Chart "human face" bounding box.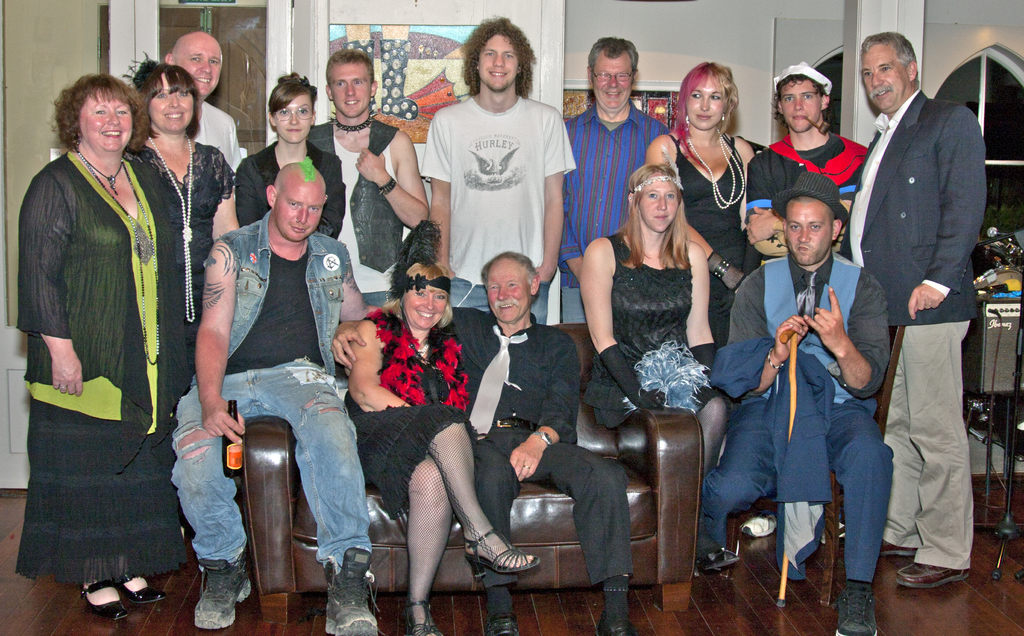
Charted: 178 35 224 96.
